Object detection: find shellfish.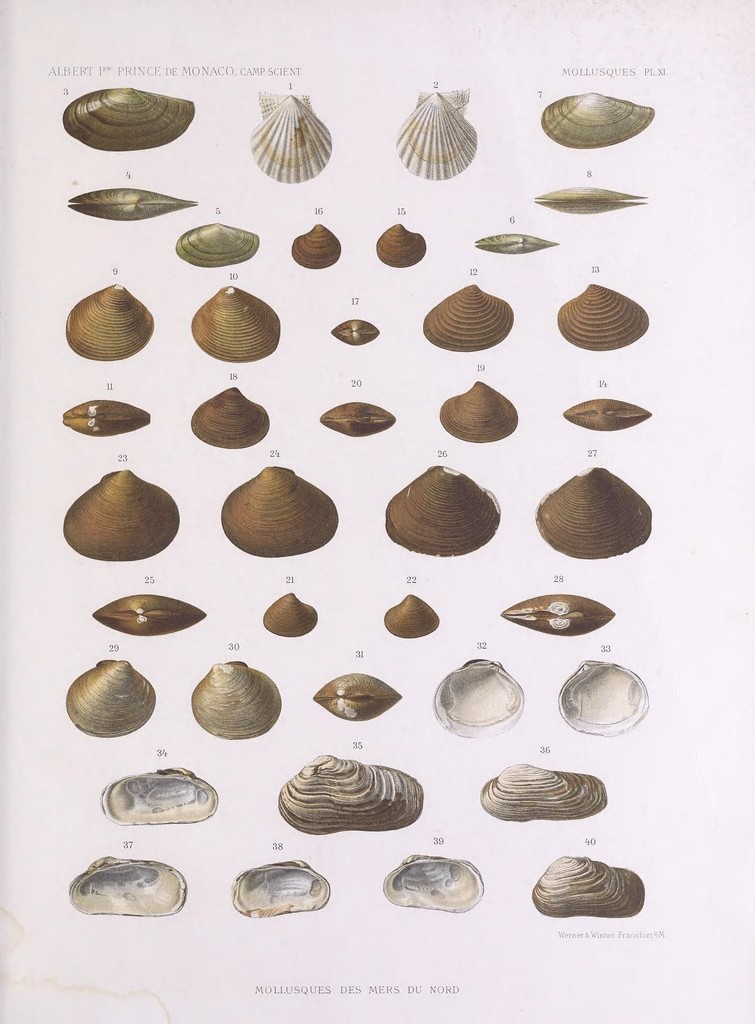
region(172, 220, 260, 271).
